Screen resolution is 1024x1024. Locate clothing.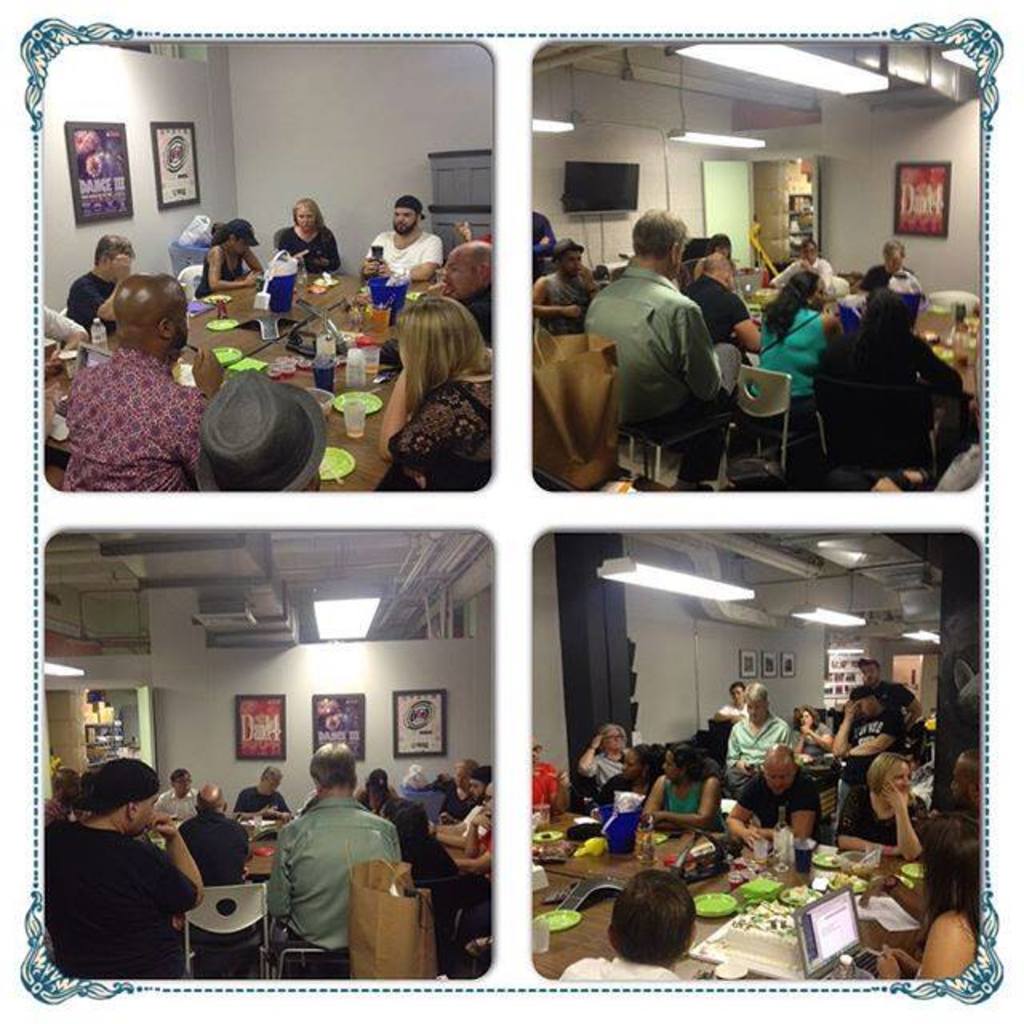
l=357, t=358, r=504, b=480.
